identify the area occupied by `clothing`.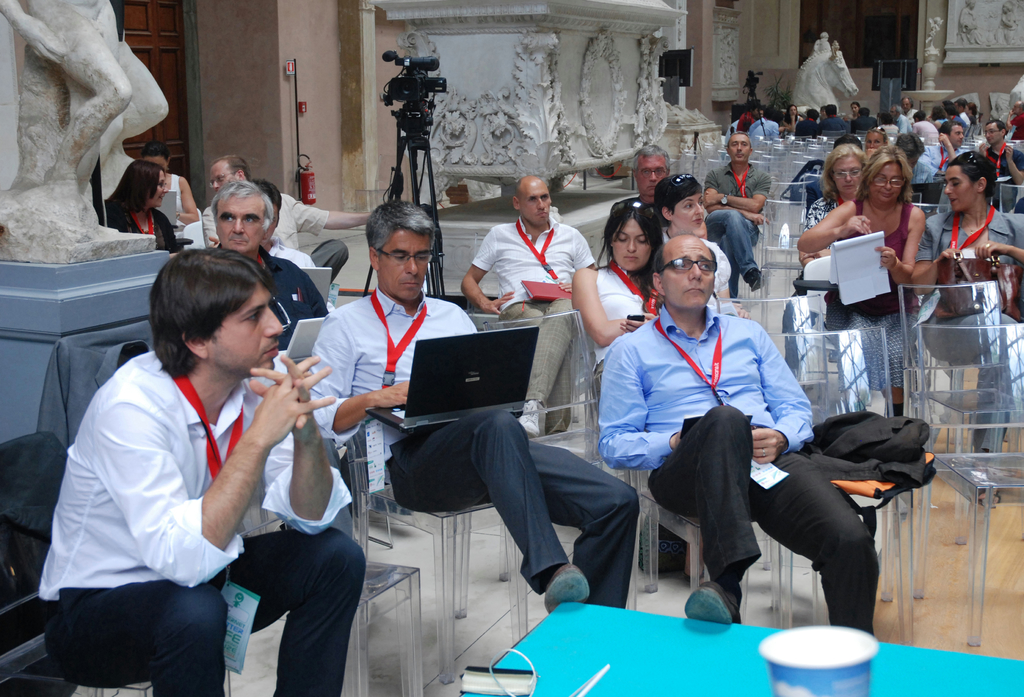
Area: select_region(168, 170, 181, 226).
